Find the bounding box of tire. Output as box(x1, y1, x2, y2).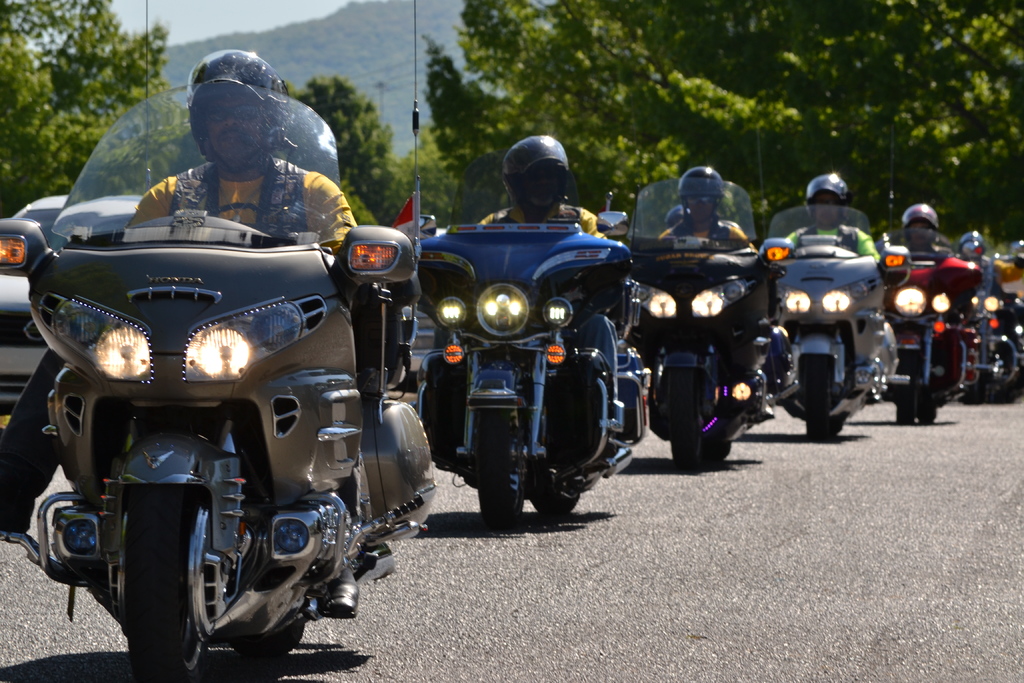
box(827, 415, 843, 434).
